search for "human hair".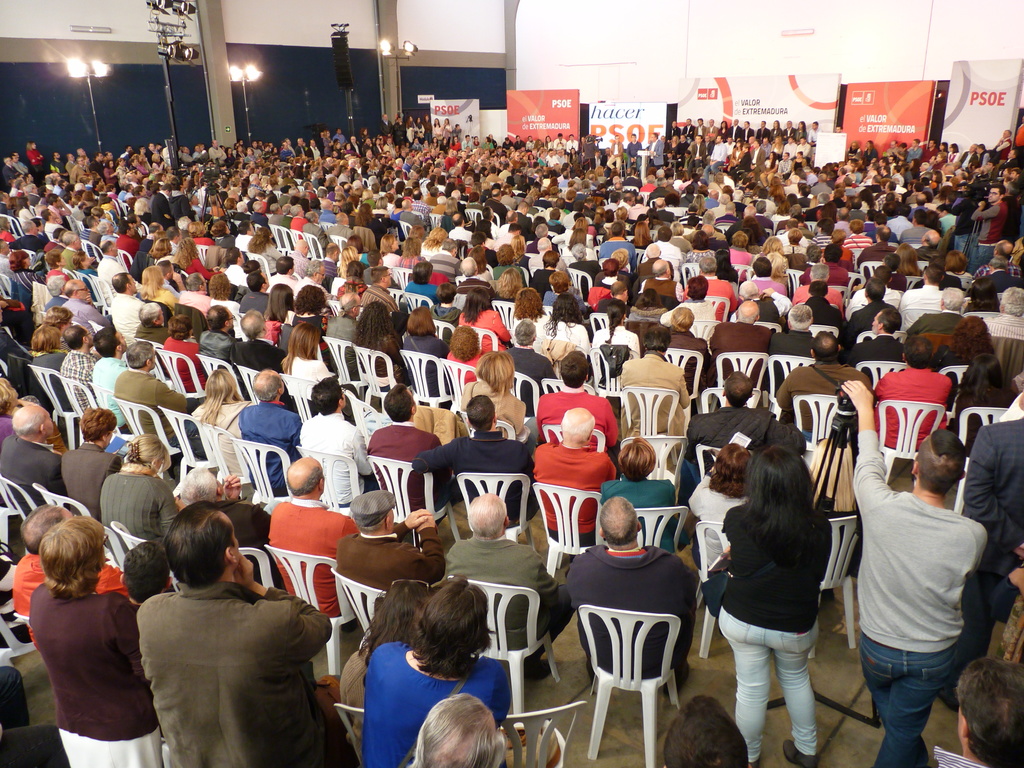
Found at <box>164,260,176,275</box>.
